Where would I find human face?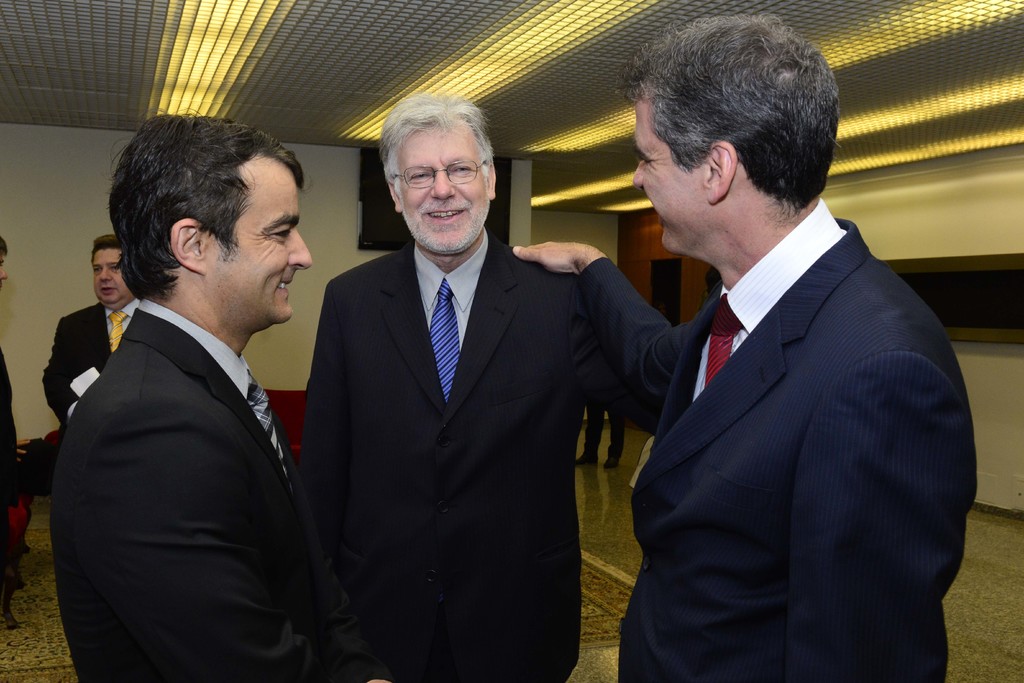
At left=397, top=122, right=488, bottom=258.
